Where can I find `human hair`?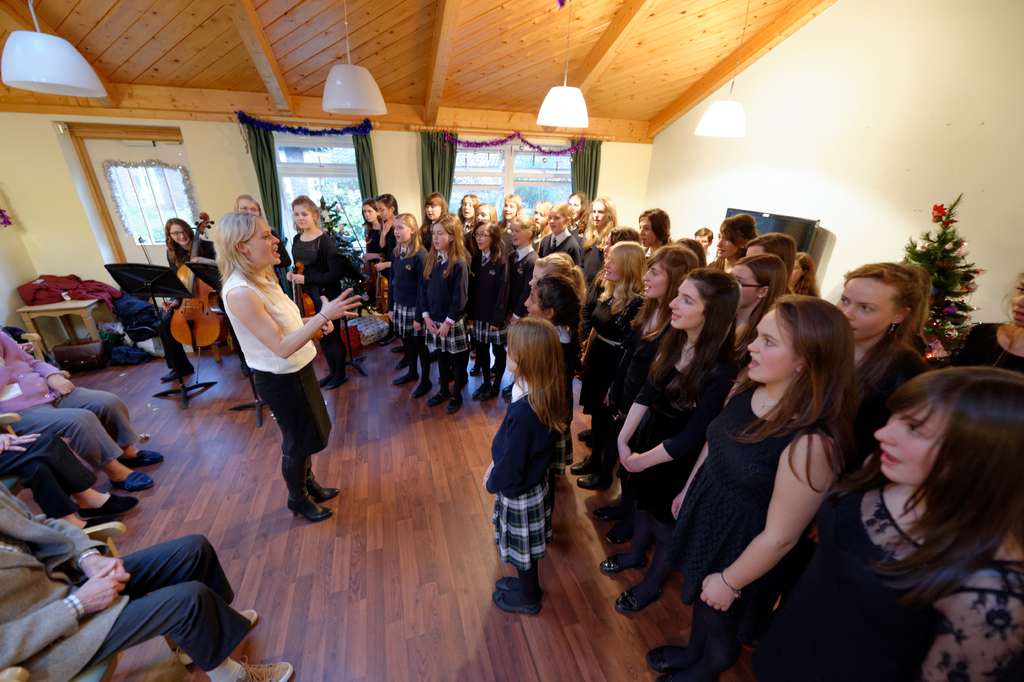
You can find it at <bbox>475, 202, 497, 219</bbox>.
